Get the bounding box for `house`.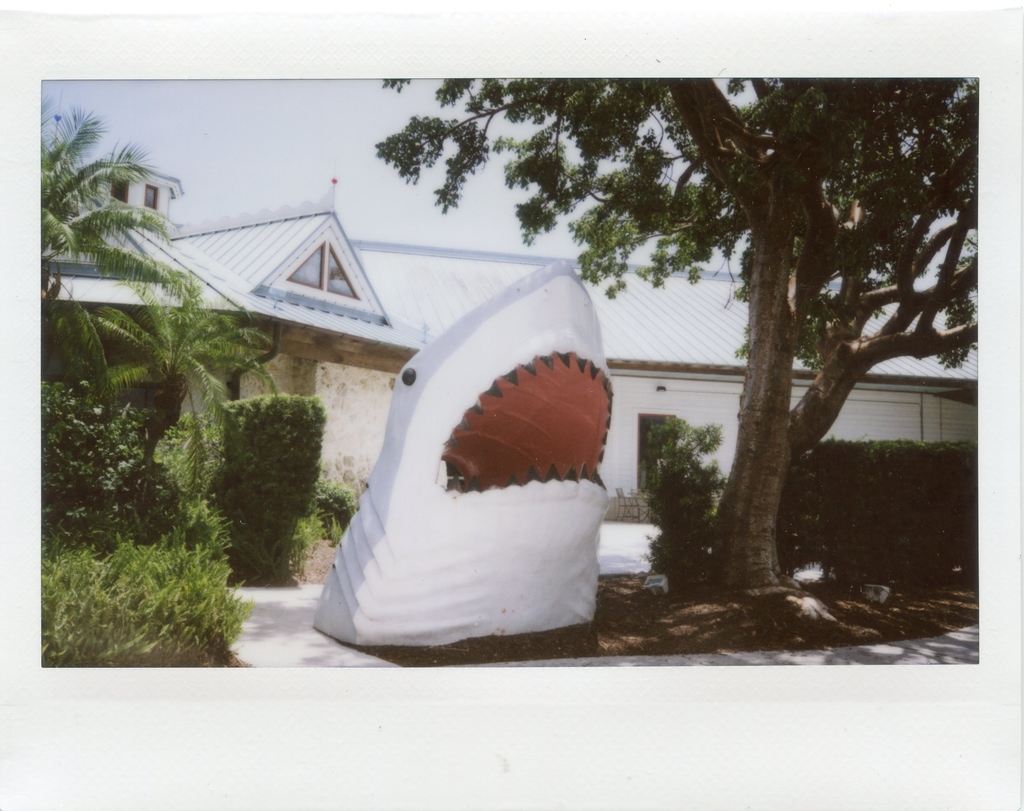
[left=40, top=161, right=987, bottom=532].
